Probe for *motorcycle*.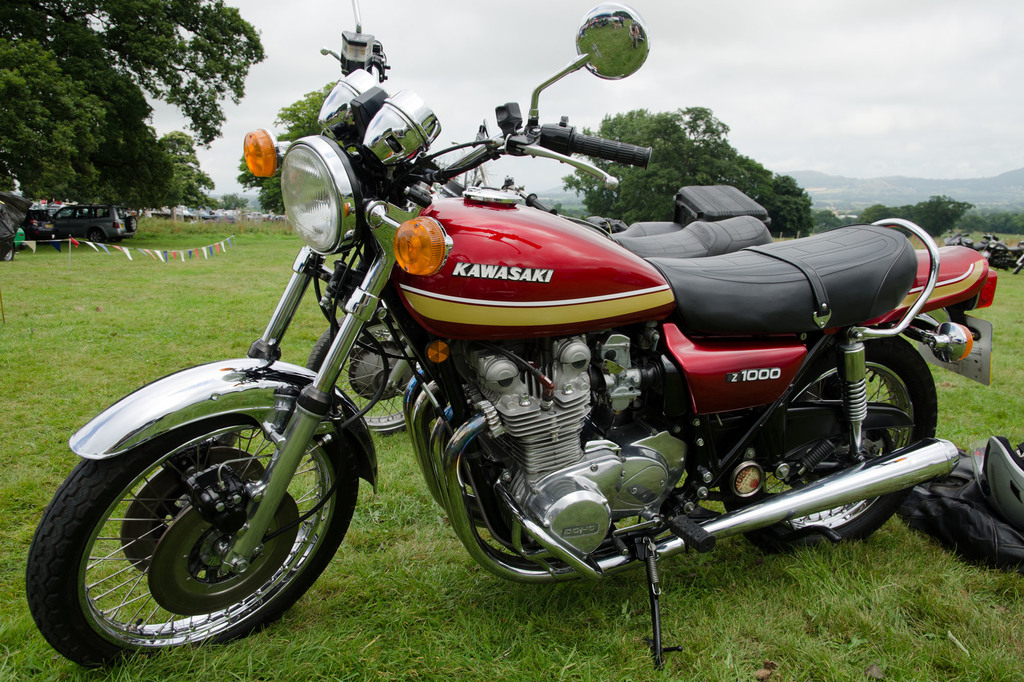
Probe result: region(1007, 256, 1023, 270).
